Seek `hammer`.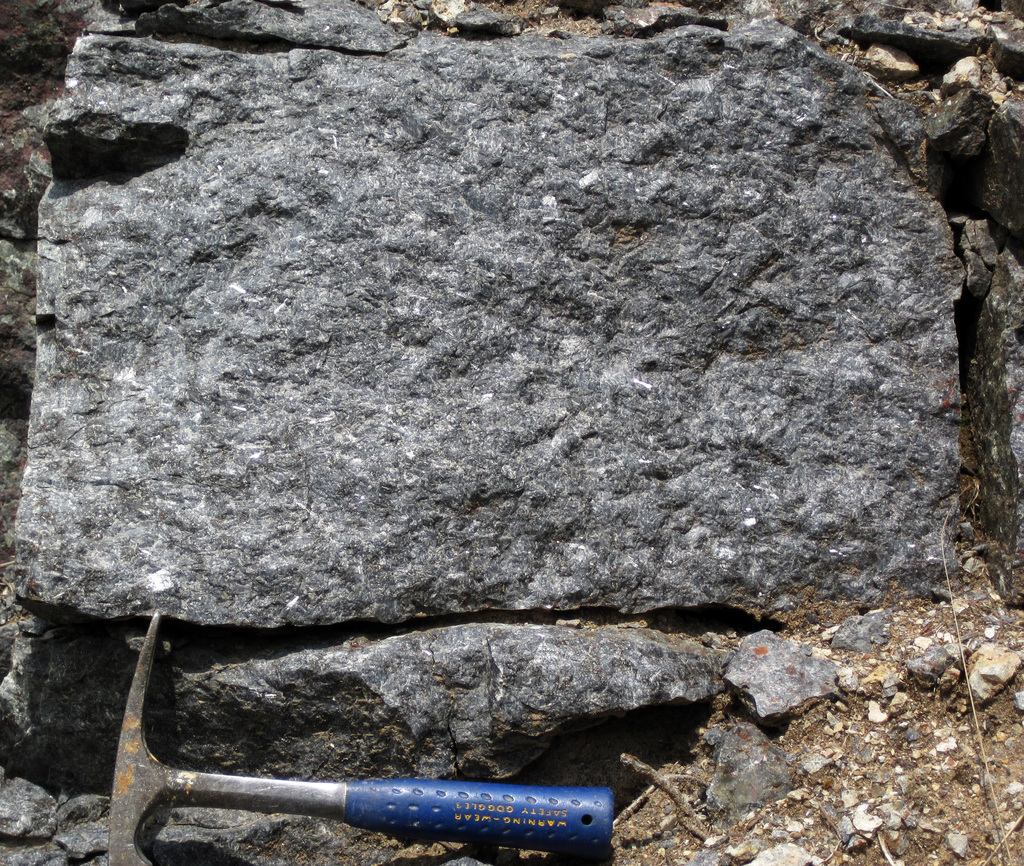
107,623,609,865.
